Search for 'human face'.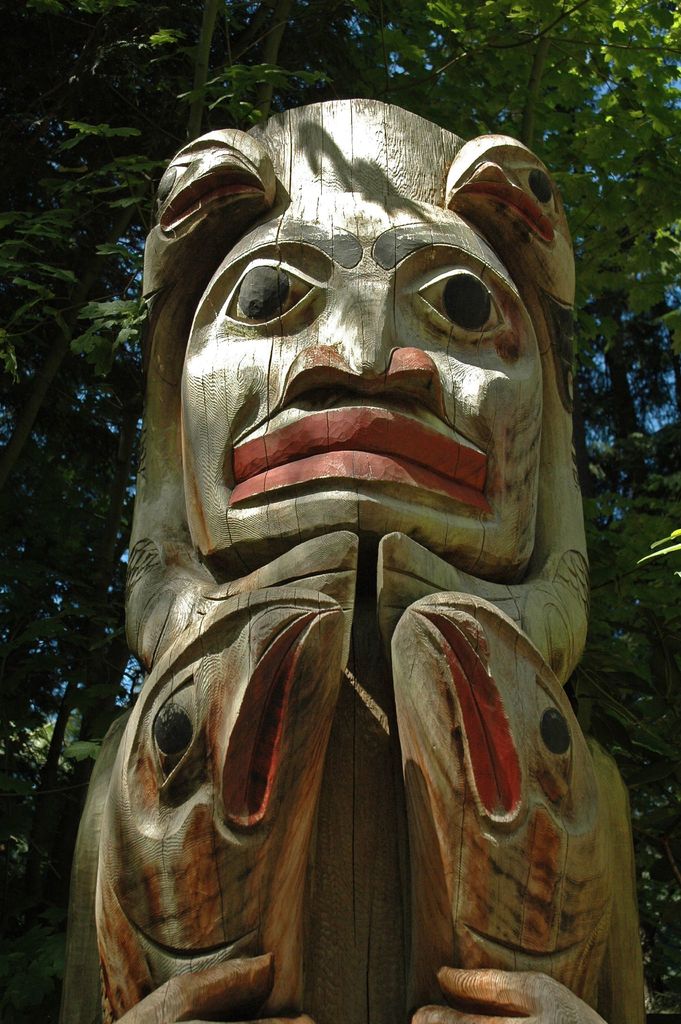
Found at [188,204,546,547].
